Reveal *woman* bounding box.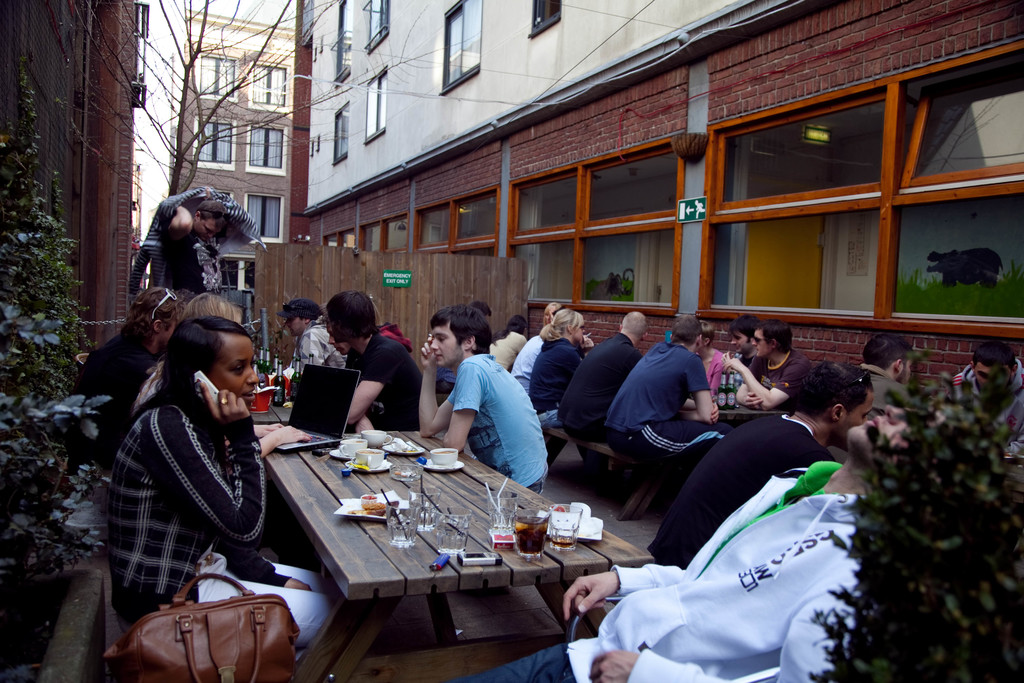
Revealed: pyautogui.locateOnScreen(133, 290, 247, 413).
